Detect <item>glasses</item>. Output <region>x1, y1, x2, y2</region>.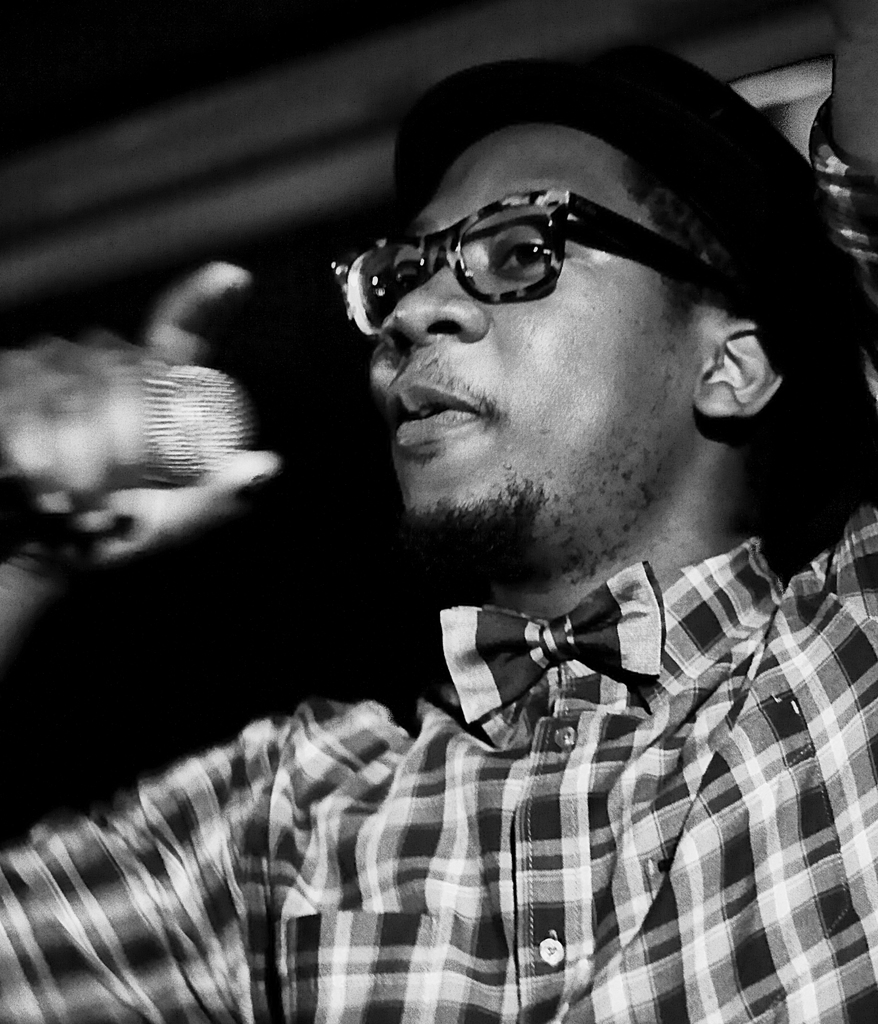
<region>345, 181, 747, 289</region>.
